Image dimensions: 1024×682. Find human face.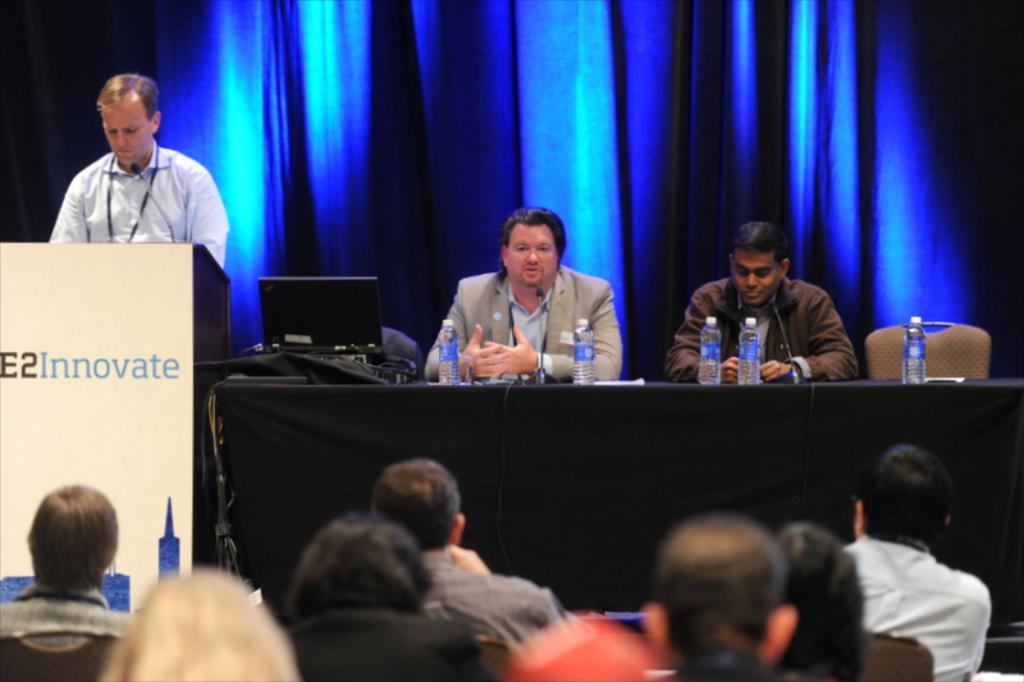
crop(730, 250, 783, 308).
